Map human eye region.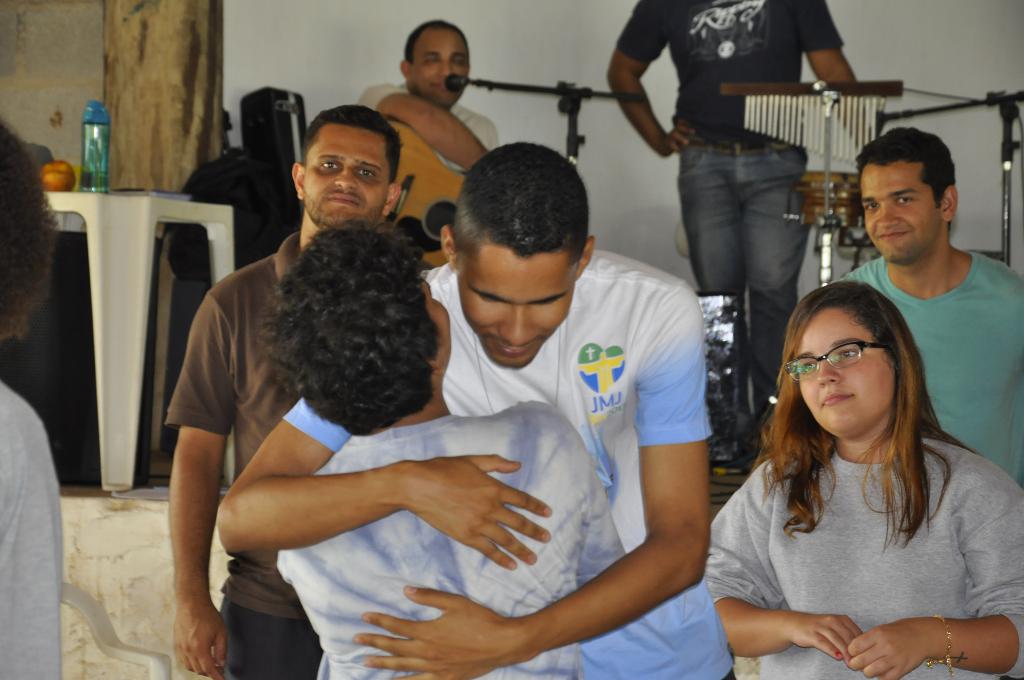
Mapped to 321 159 340 172.
